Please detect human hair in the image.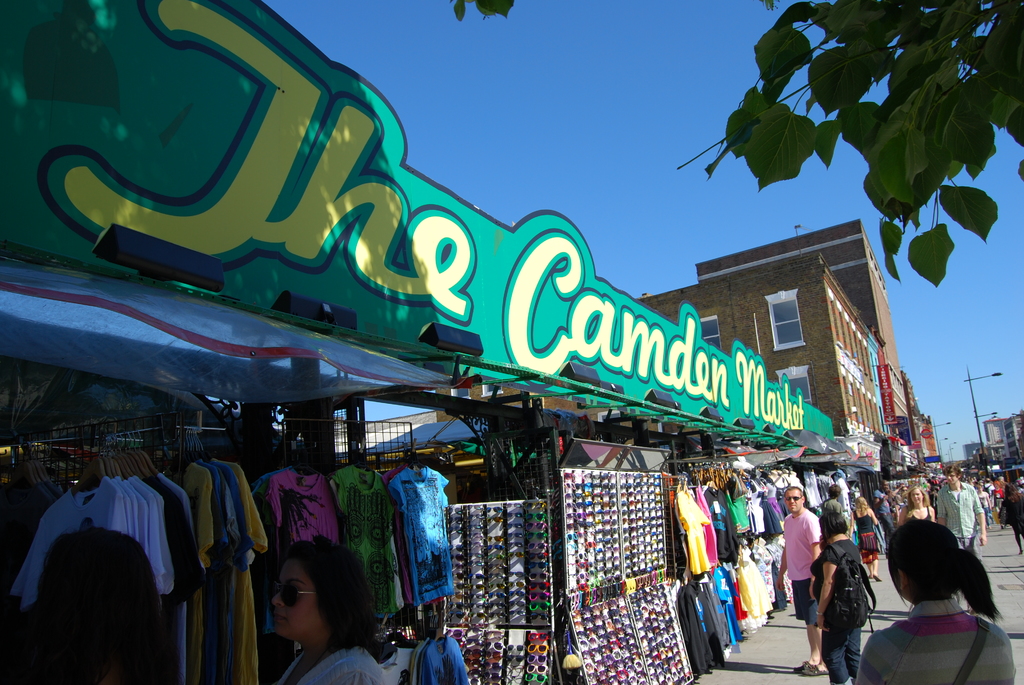
pyautogui.locateOnScreen(826, 484, 842, 500).
